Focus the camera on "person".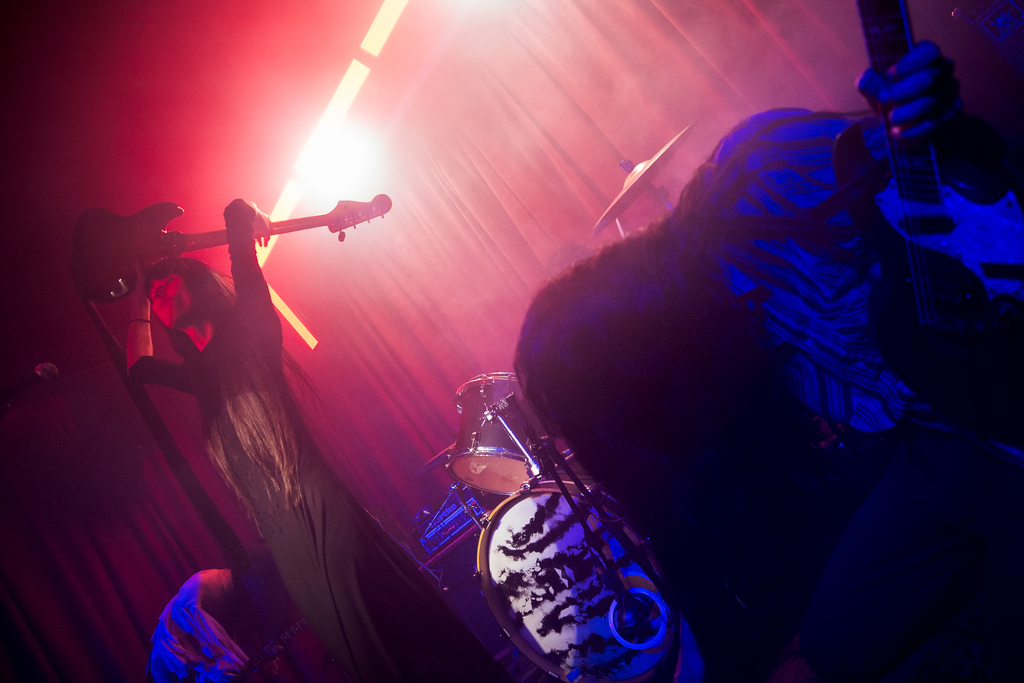
Focus region: left=120, top=187, right=518, bottom=682.
